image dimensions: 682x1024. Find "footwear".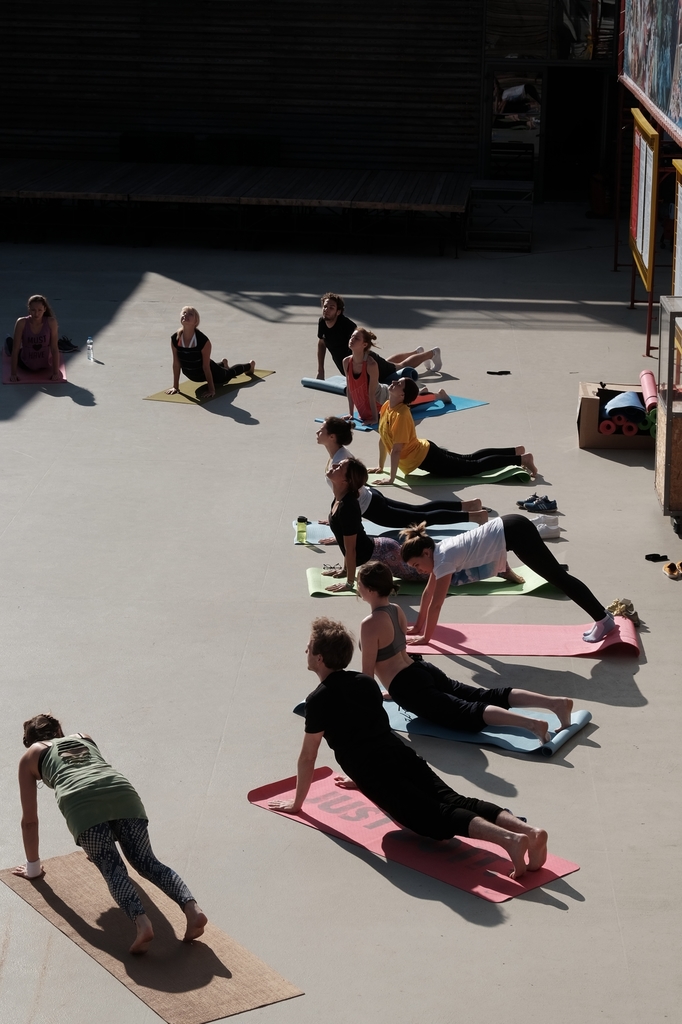
select_region(524, 493, 559, 513).
